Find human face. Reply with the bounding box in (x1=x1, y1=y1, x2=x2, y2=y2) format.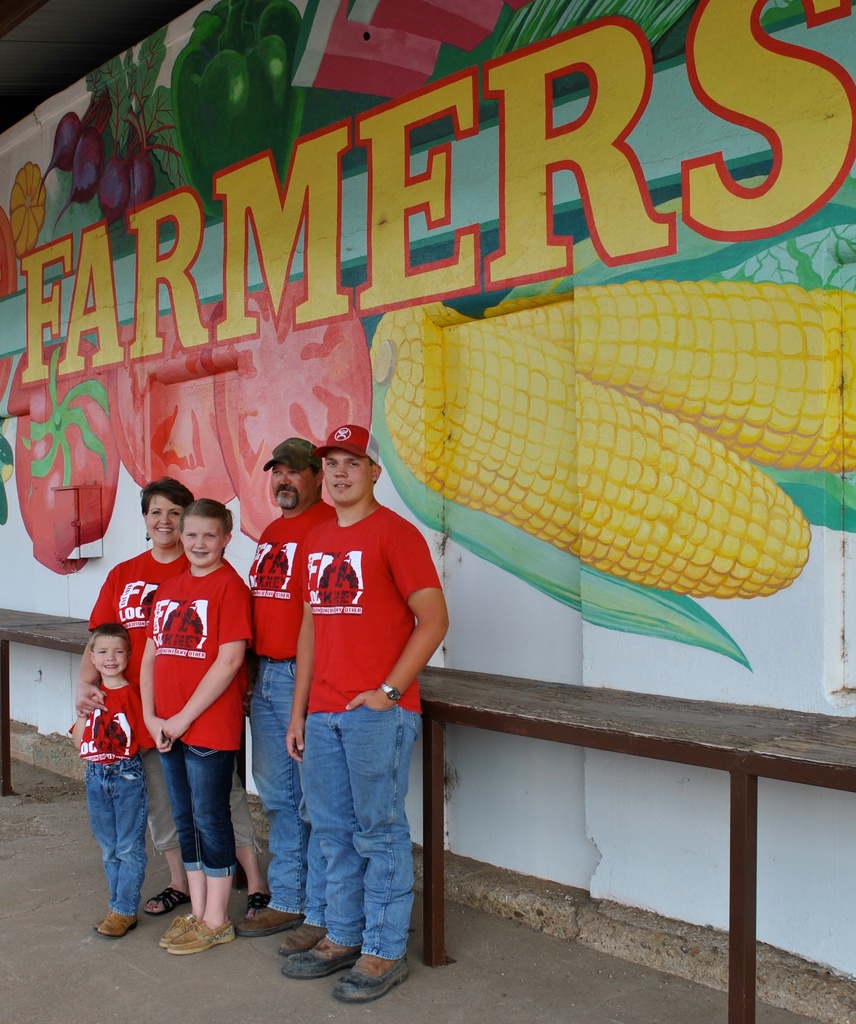
(x1=183, y1=515, x2=227, y2=565).
